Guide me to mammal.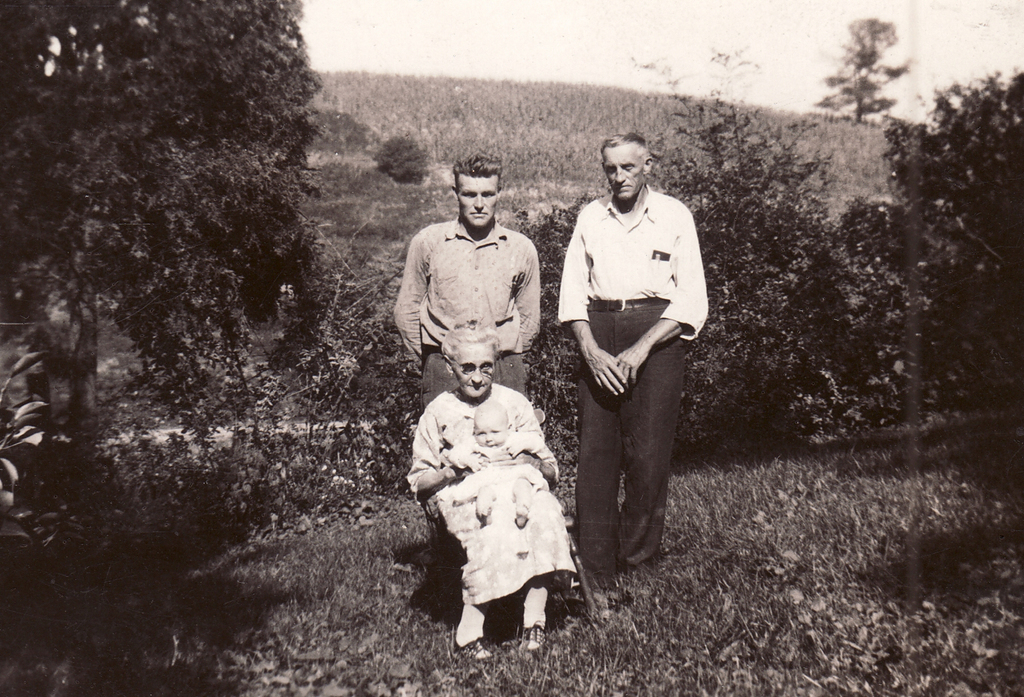
Guidance: rect(394, 150, 541, 525).
